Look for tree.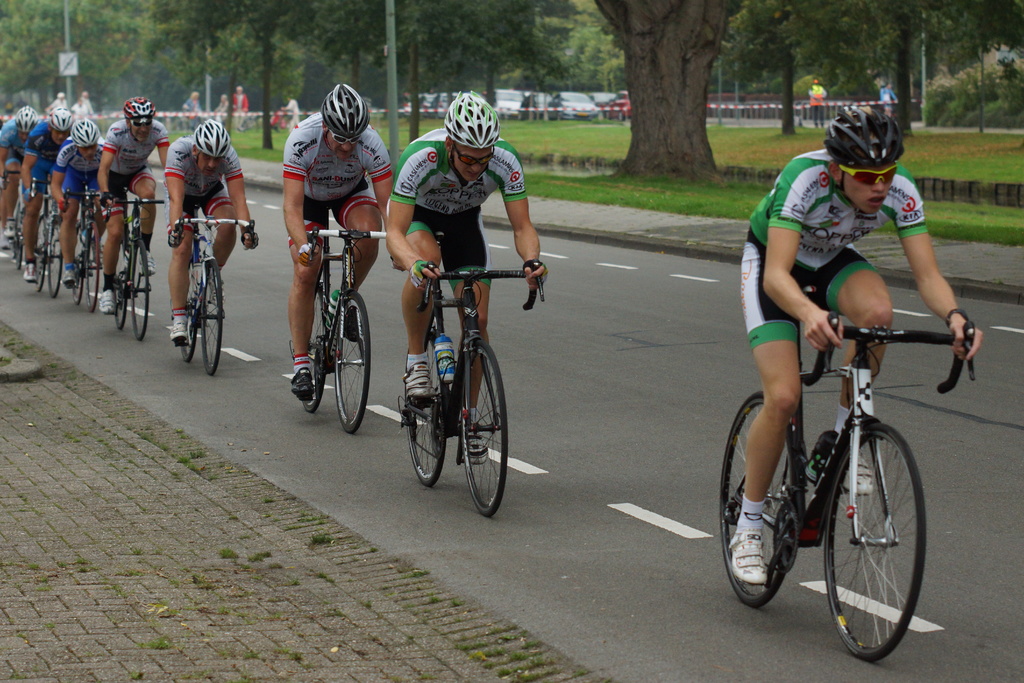
Found: [930, 4, 1023, 136].
